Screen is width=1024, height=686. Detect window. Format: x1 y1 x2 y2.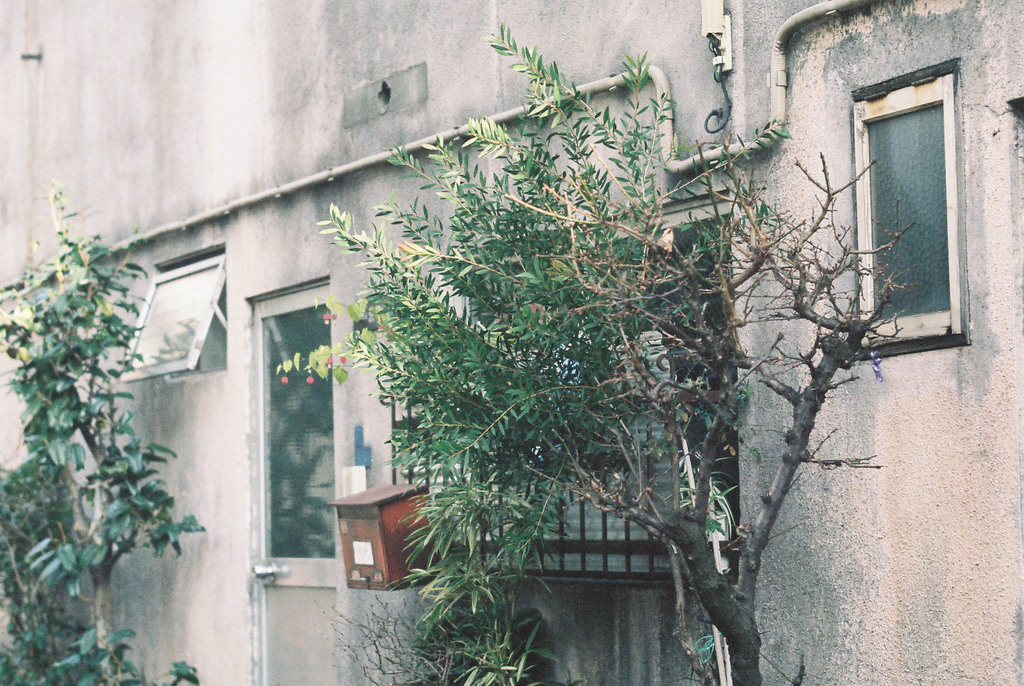
474 186 743 589.
